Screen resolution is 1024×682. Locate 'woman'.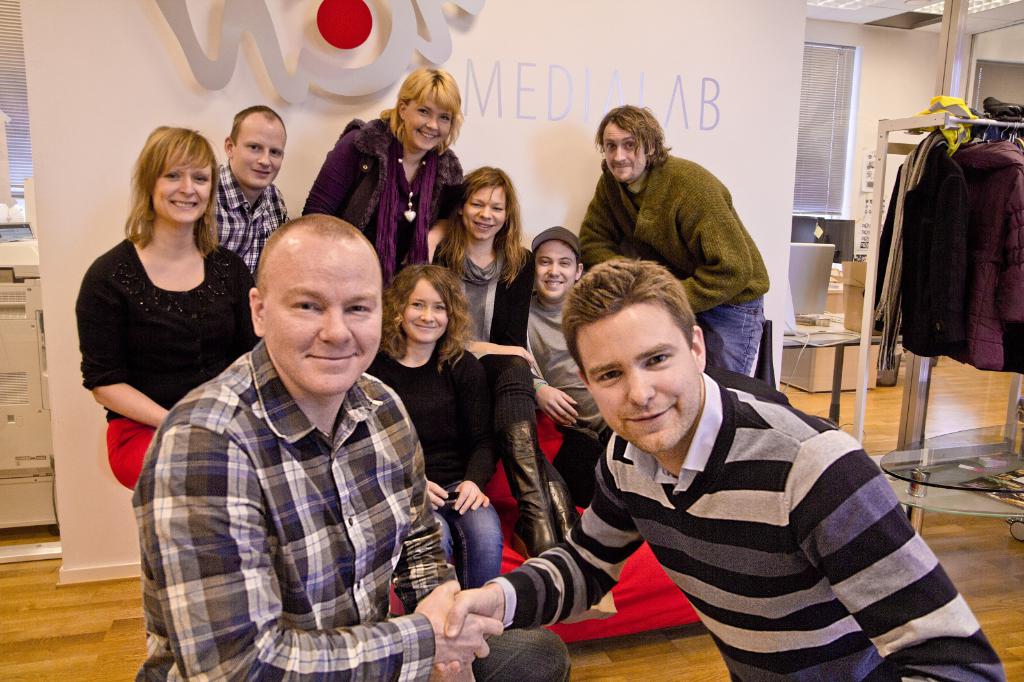
301/67/468/280.
